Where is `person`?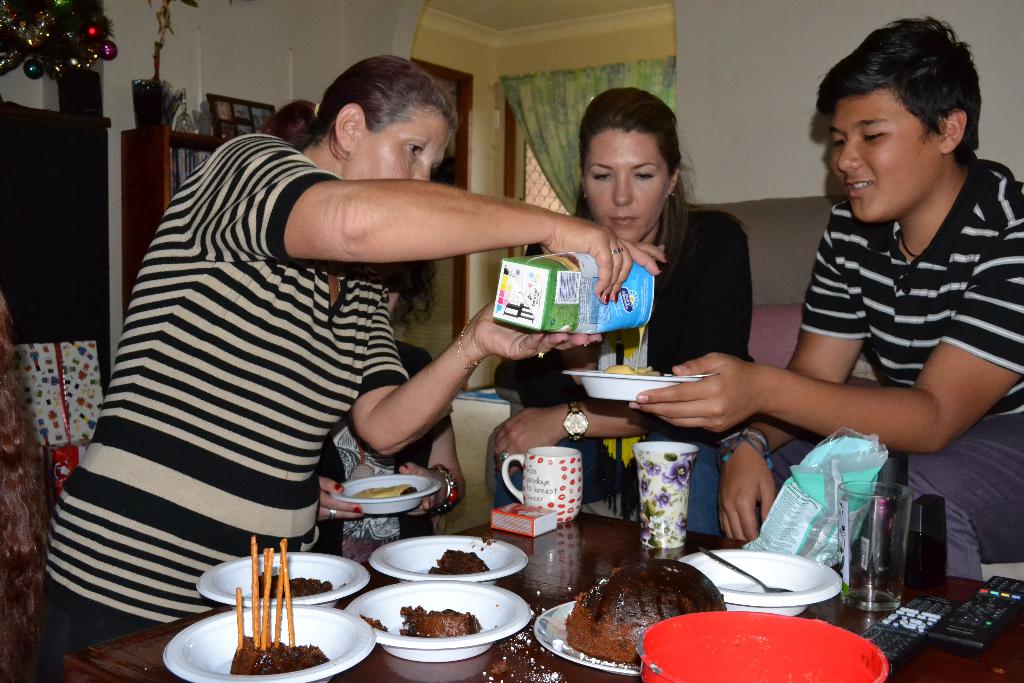
[40, 53, 668, 682].
